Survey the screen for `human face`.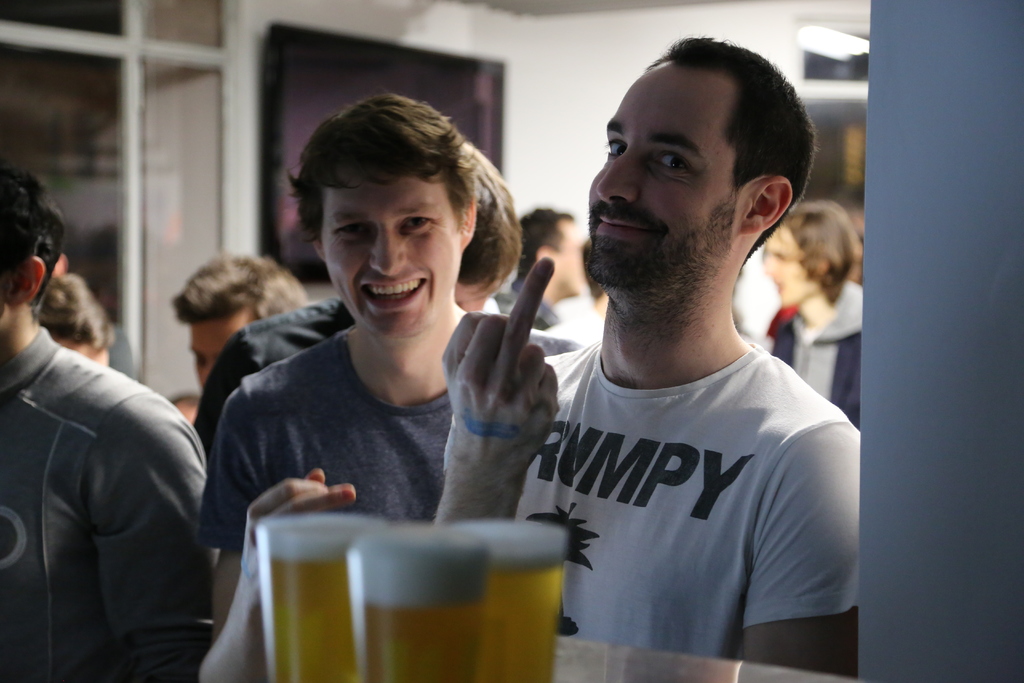
Survey found: (765, 226, 817, 309).
